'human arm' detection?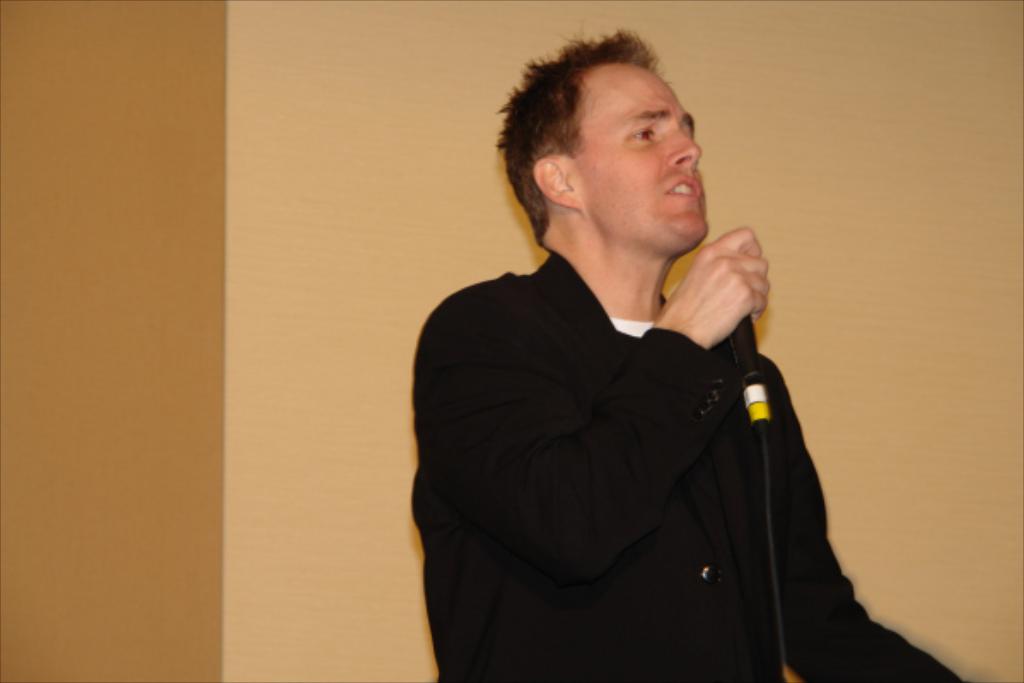
<bbox>408, 225, 770, 582</bbox>
